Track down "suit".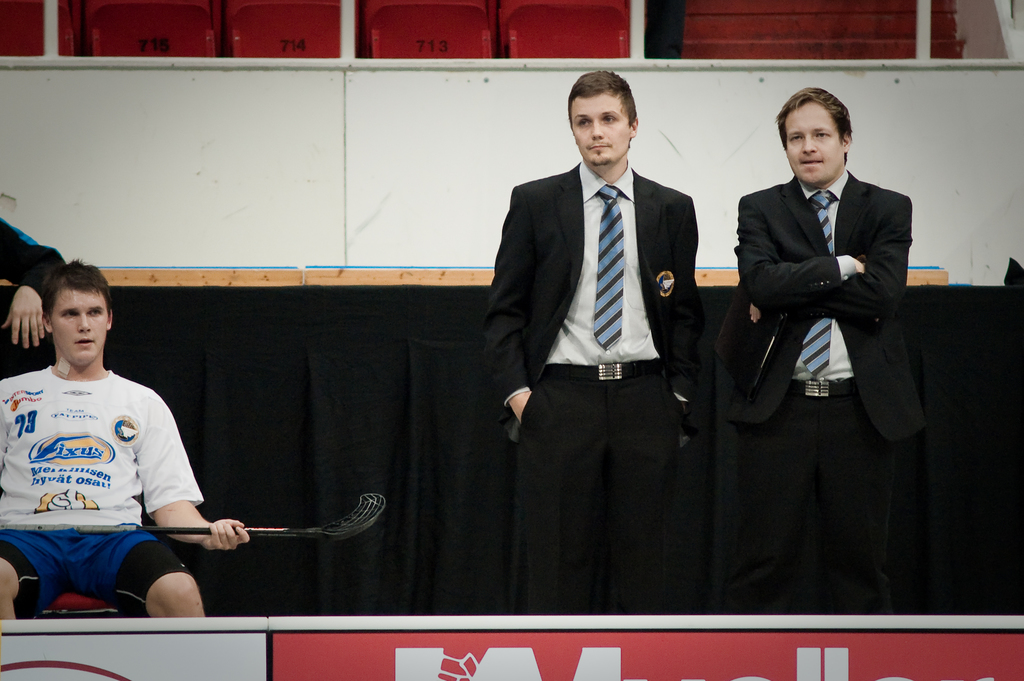
Tracked to {"left": 723, "top": 76, "right": 945, "bottom": 571}.
